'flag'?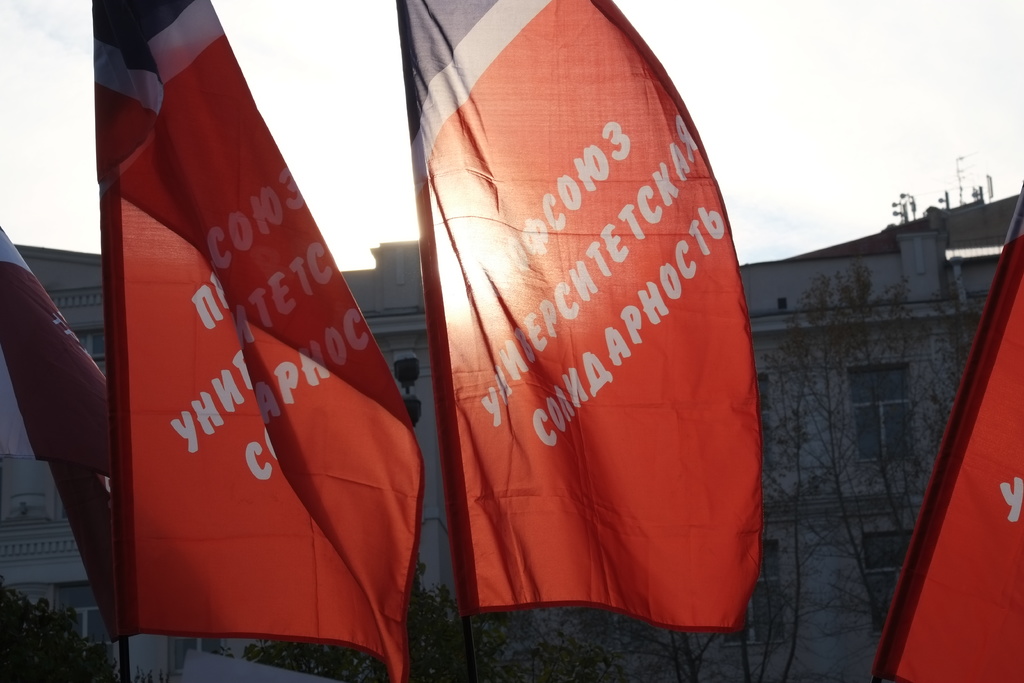
[left=870, top=220, right=1023, bottom=682]
